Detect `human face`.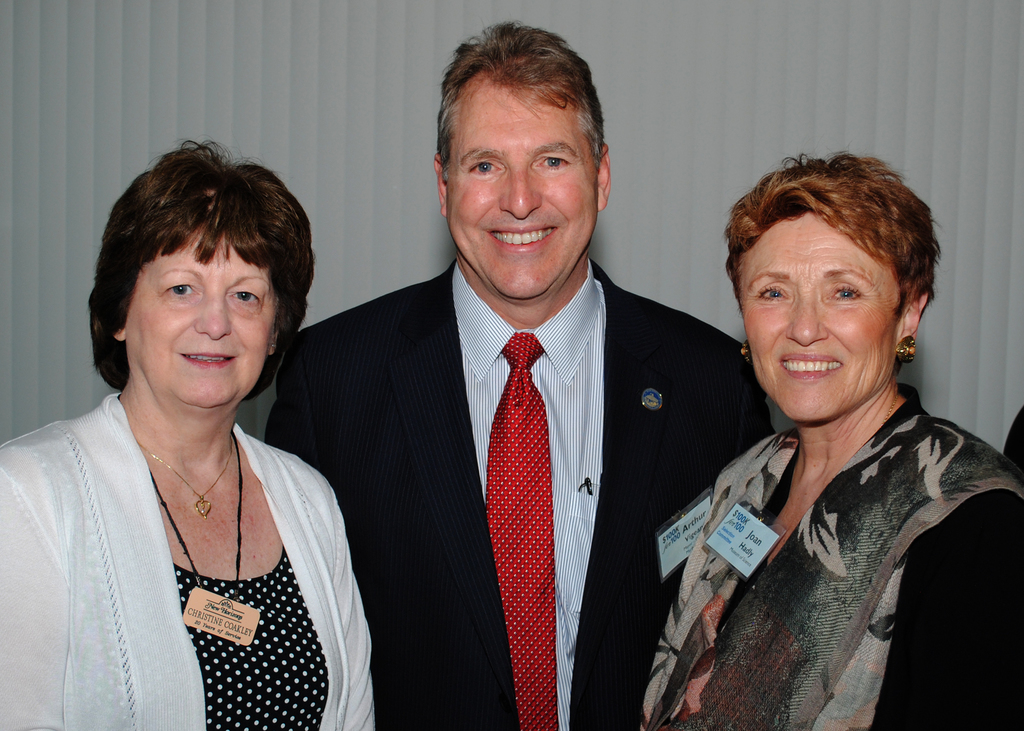
Detected at x1=444 y1=72 x2=598 y2=300.
